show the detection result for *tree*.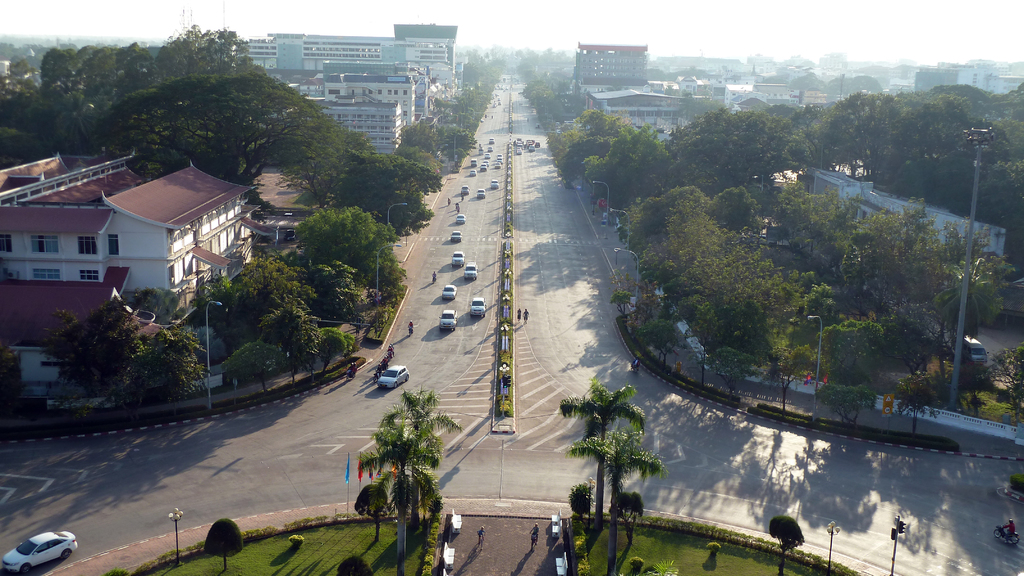
[202,515,248,573].
